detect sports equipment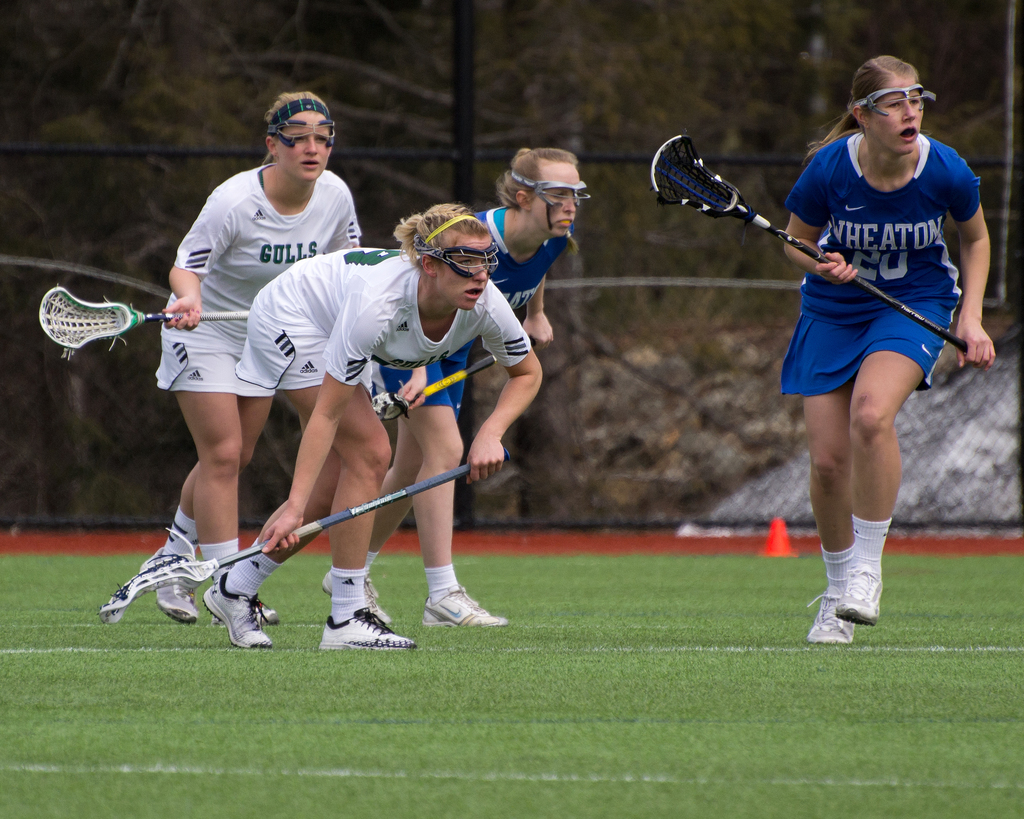
(801,581,853,647)
